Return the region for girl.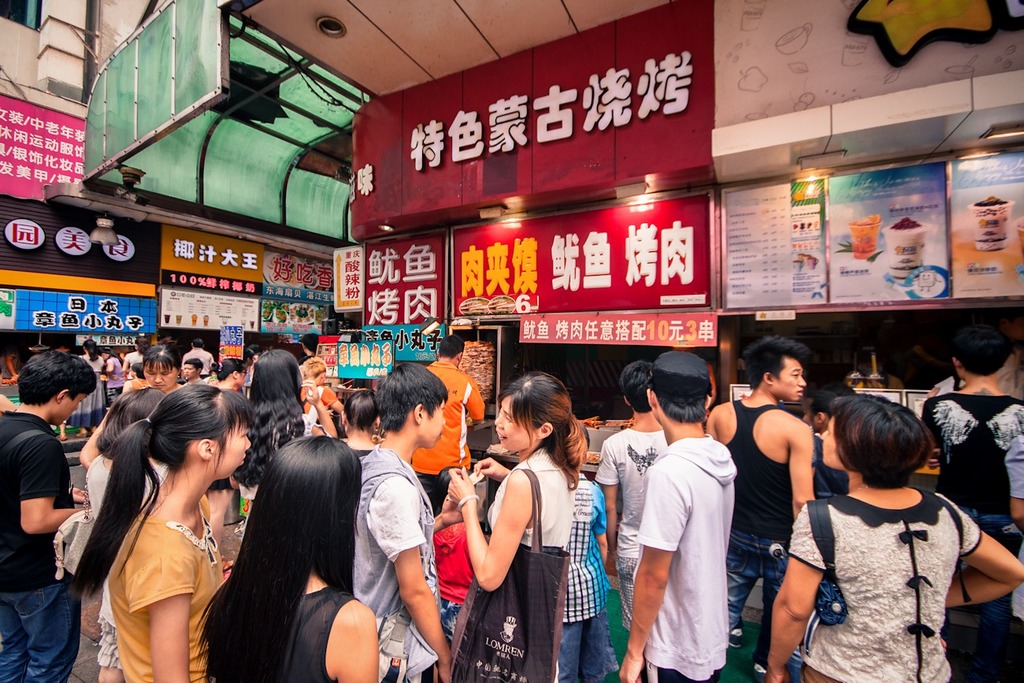
[765,393,1023,682].
